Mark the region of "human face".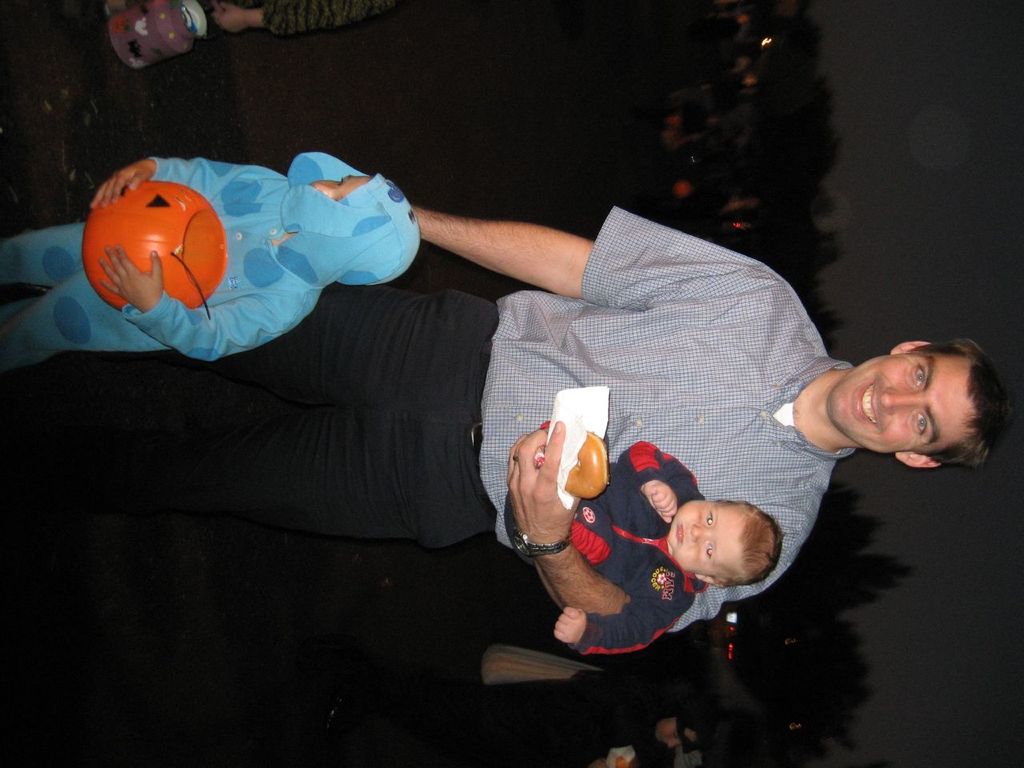
Region: <bbox>833, 347, 978, 452</bbox>.
